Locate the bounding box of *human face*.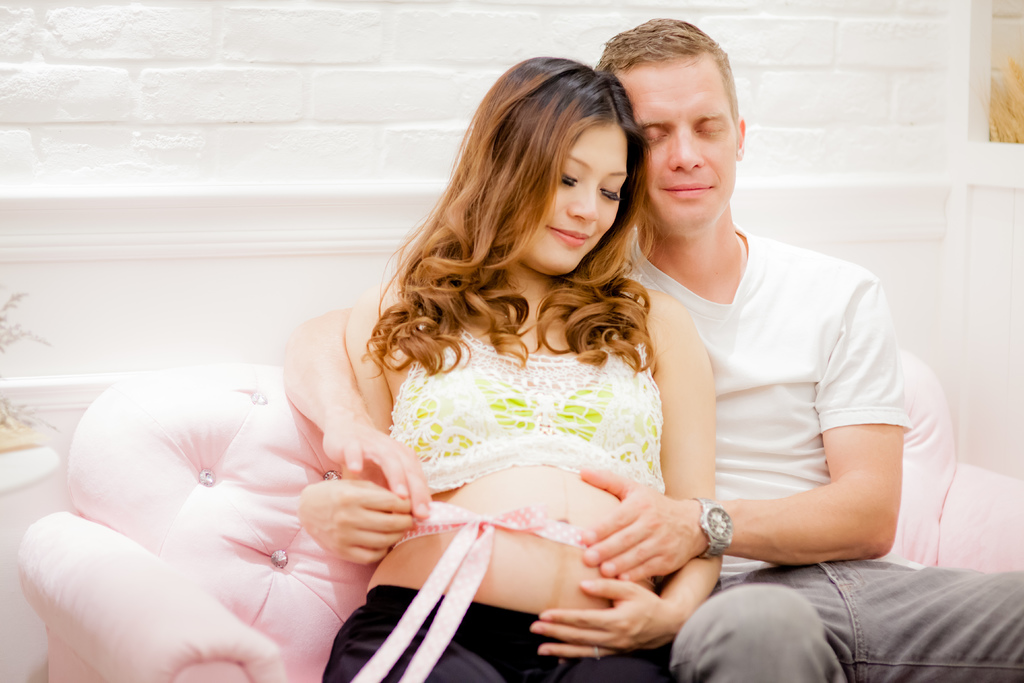
Bounding box: locate(634, 78, 739, 220).
